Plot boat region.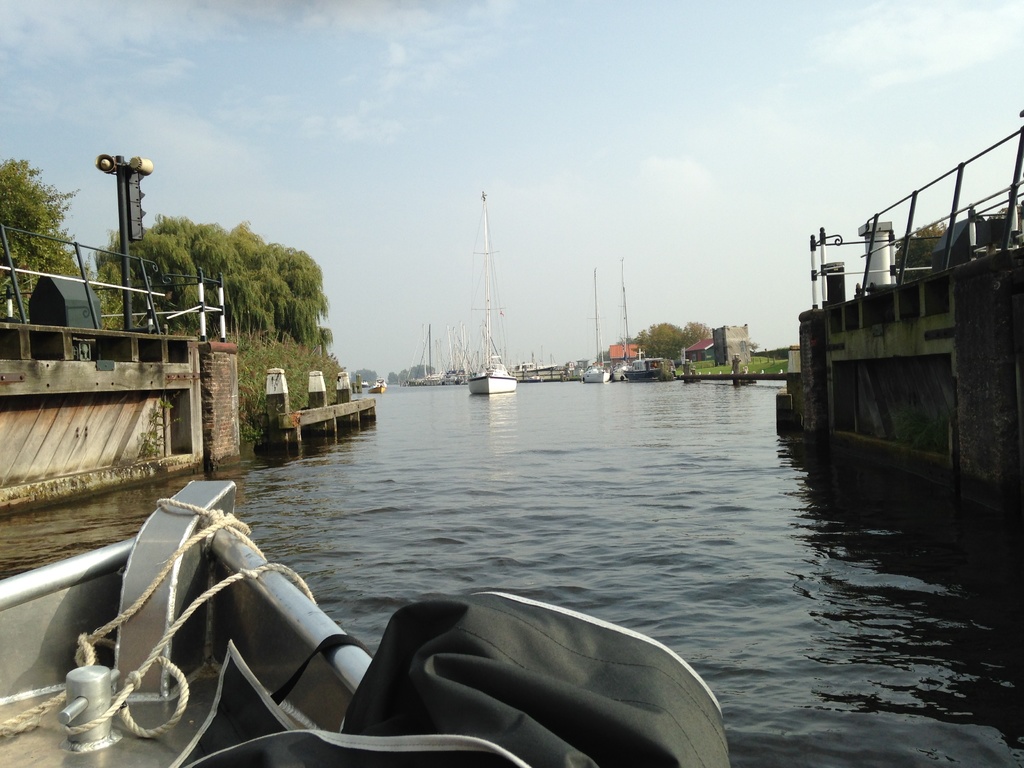
Plotted at Rect(463, 191, 518, 392).
